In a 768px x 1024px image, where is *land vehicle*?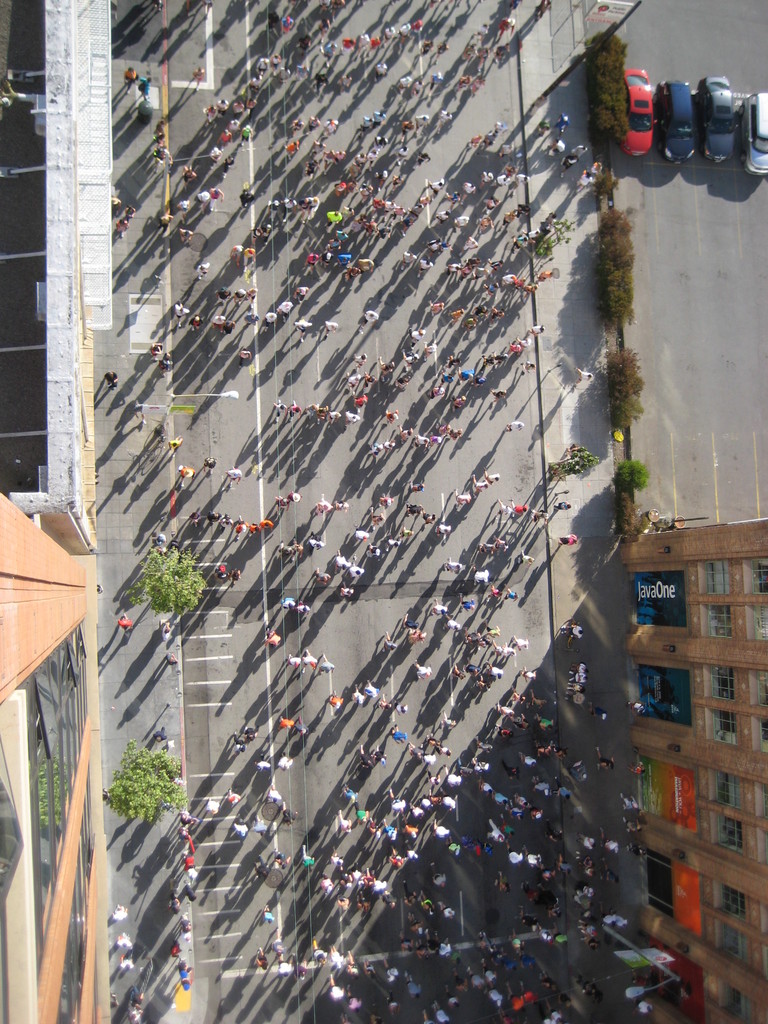
(x1=703, y1=72, x2=735, y2=168).
